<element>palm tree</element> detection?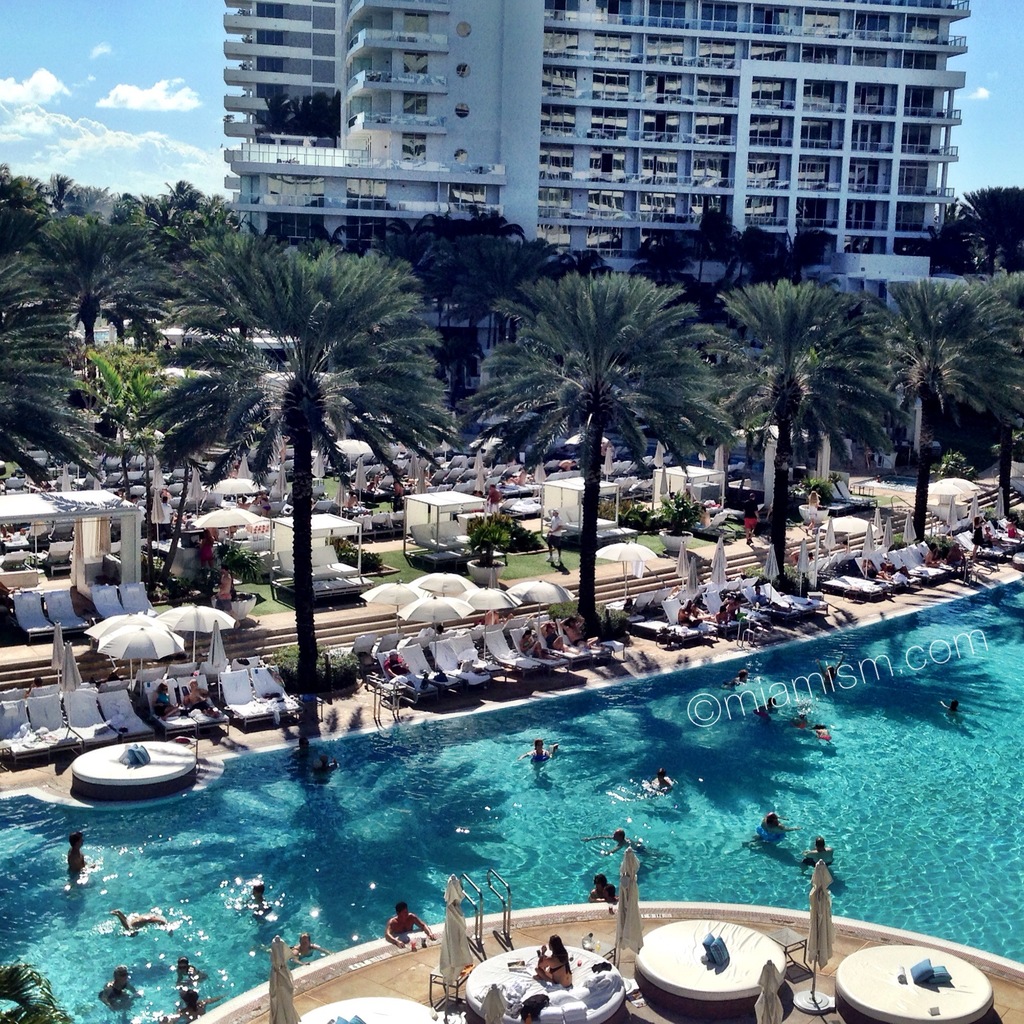
878,283,959,505
